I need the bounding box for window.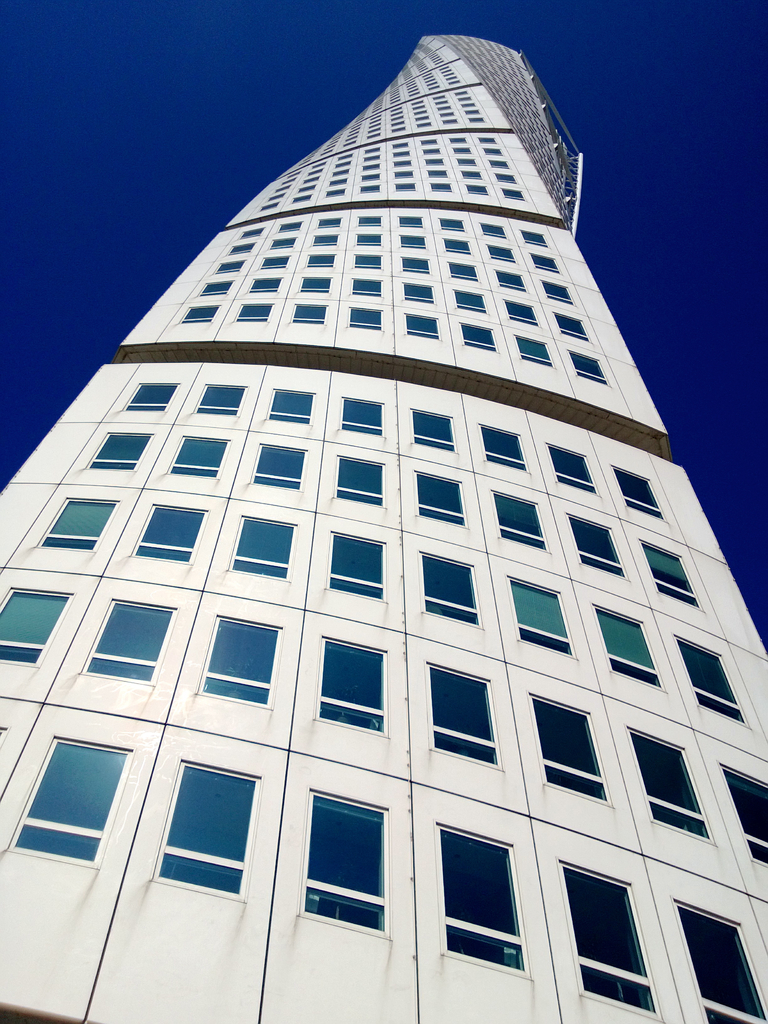
Here it is: BBox(403, 312, 436, 338).
